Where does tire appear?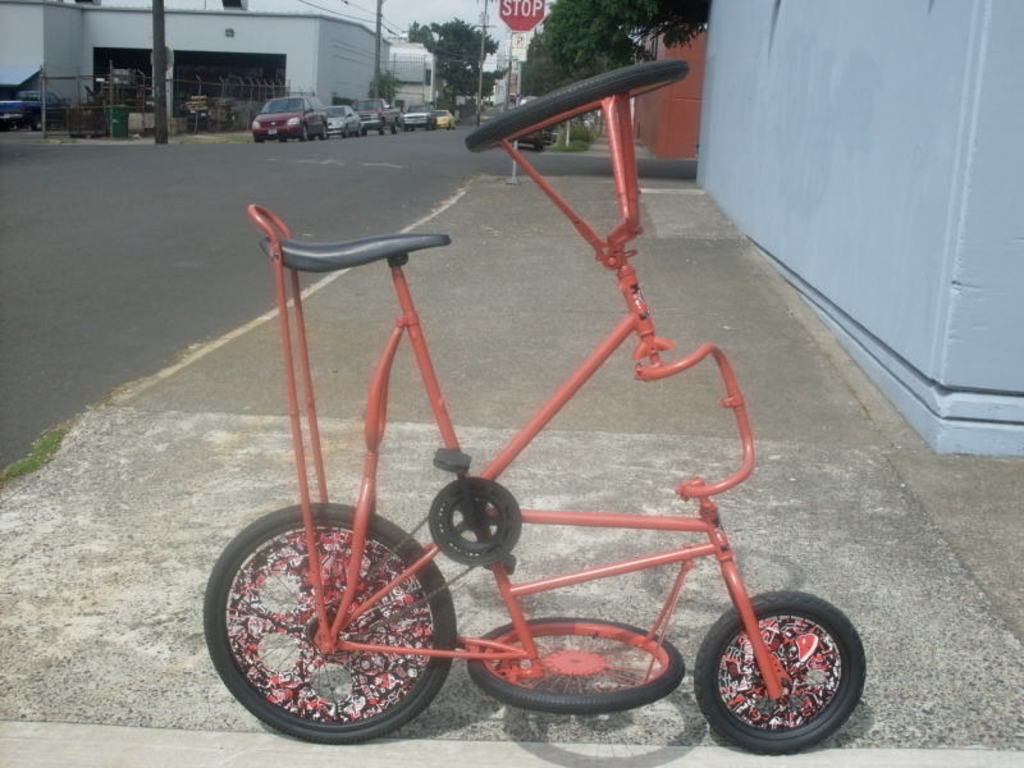
Appears at 302/125/310/147.
